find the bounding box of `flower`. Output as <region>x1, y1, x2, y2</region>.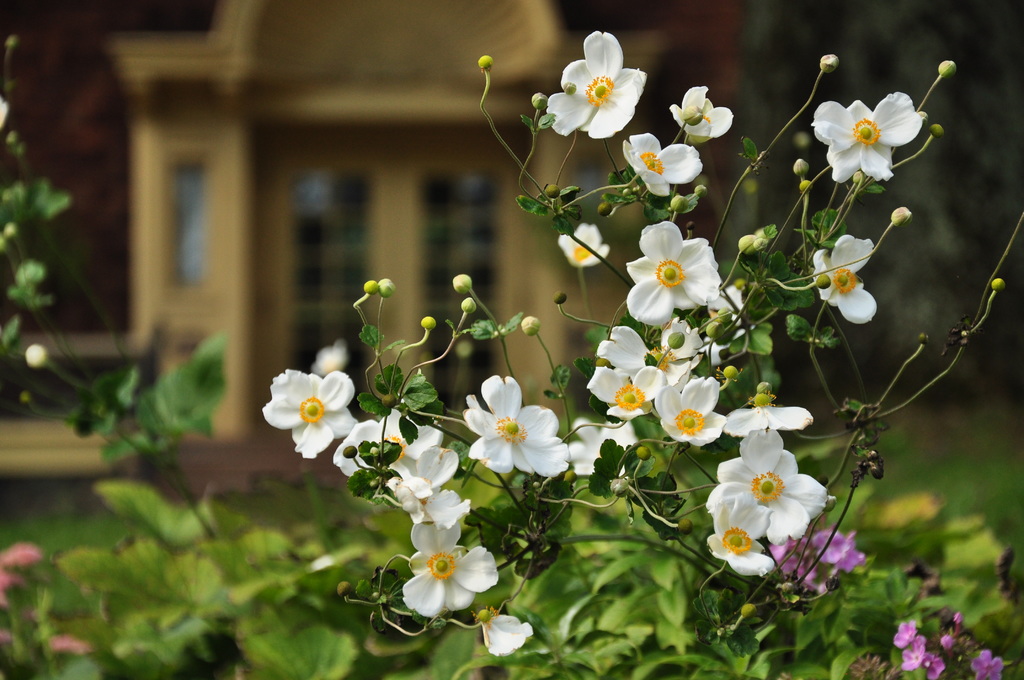
<region>19, 346, 52, 369</region>.
